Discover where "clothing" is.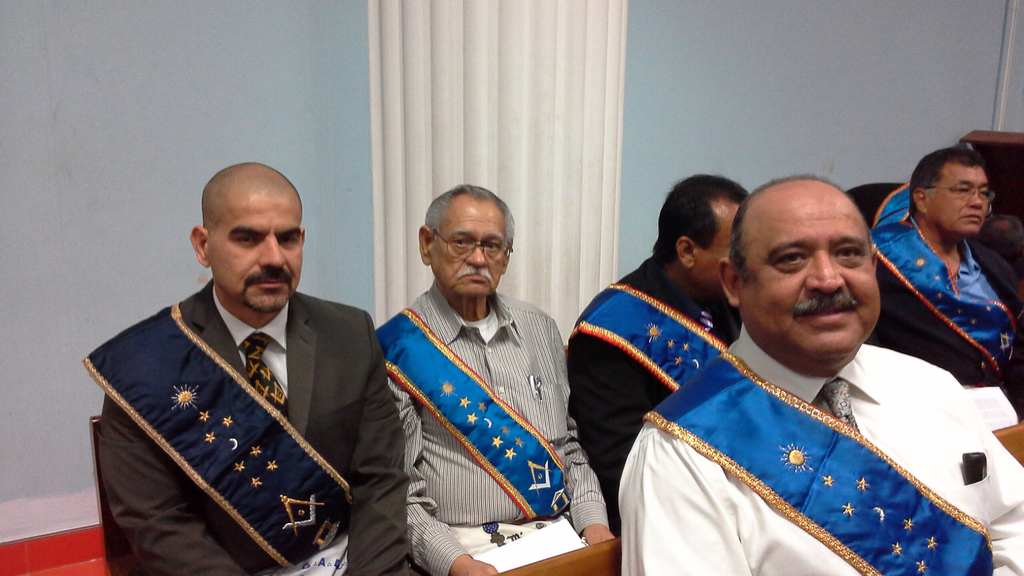
Discovered at 575,259,745,533.
